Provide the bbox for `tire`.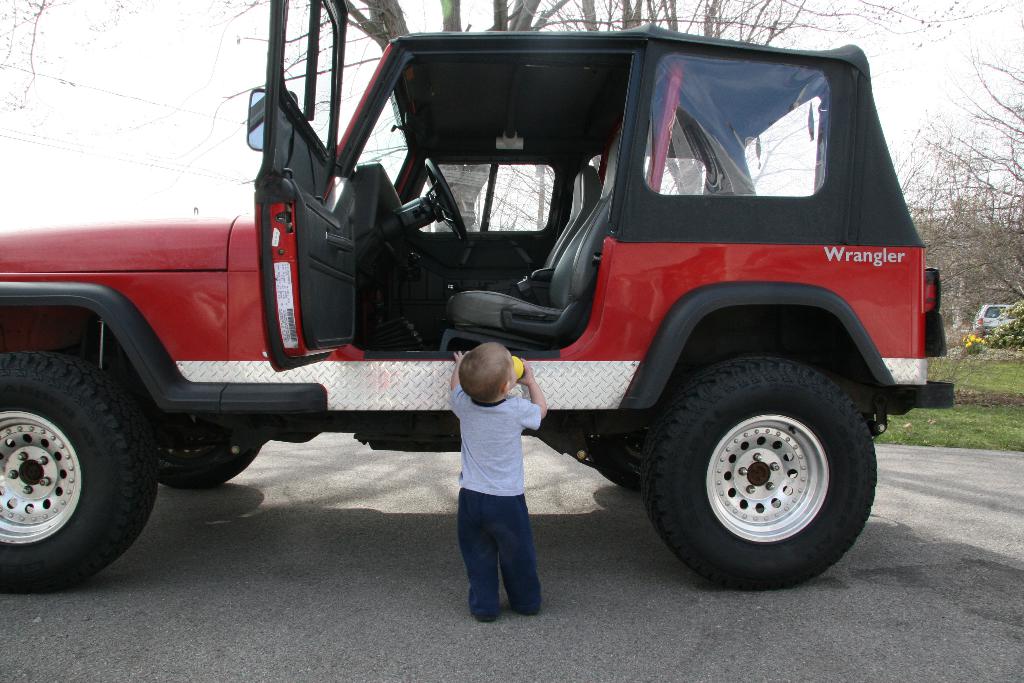
589,432,646,491.
